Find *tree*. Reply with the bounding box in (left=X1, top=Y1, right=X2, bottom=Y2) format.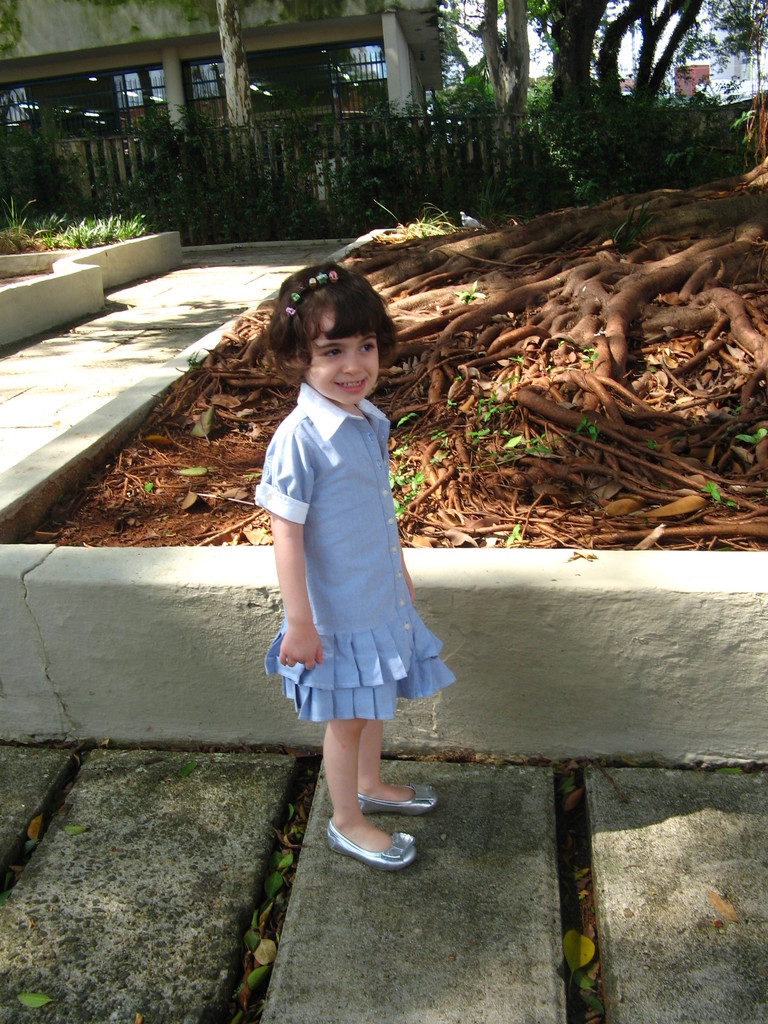
(left=460, top=0, right=533, bottom=184).
